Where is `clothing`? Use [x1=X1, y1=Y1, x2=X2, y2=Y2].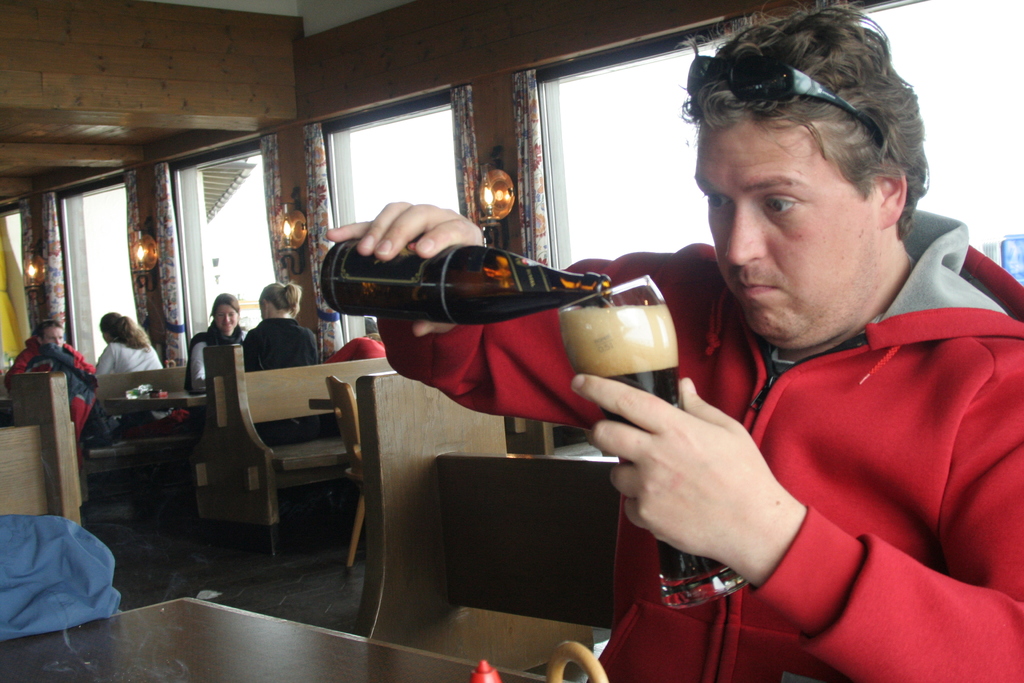
[x1=178, y1=324, x2=241, y2=402].
